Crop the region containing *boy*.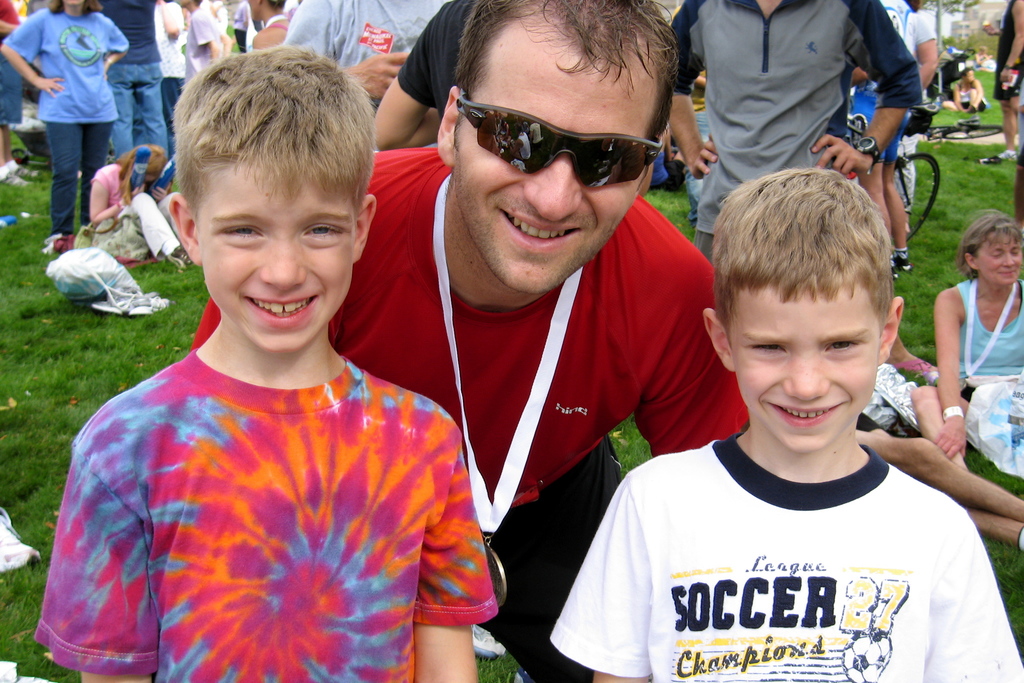
Crop region: region(31, 44, 505, 682).
